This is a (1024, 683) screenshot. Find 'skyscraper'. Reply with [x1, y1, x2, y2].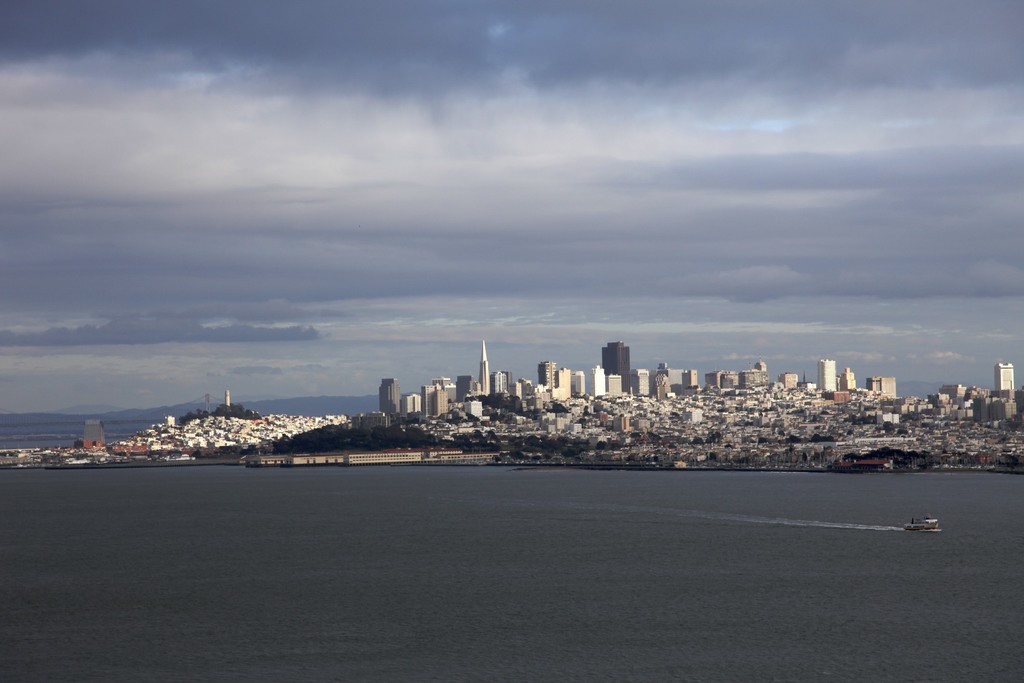
[634, 365, 648, 400].
